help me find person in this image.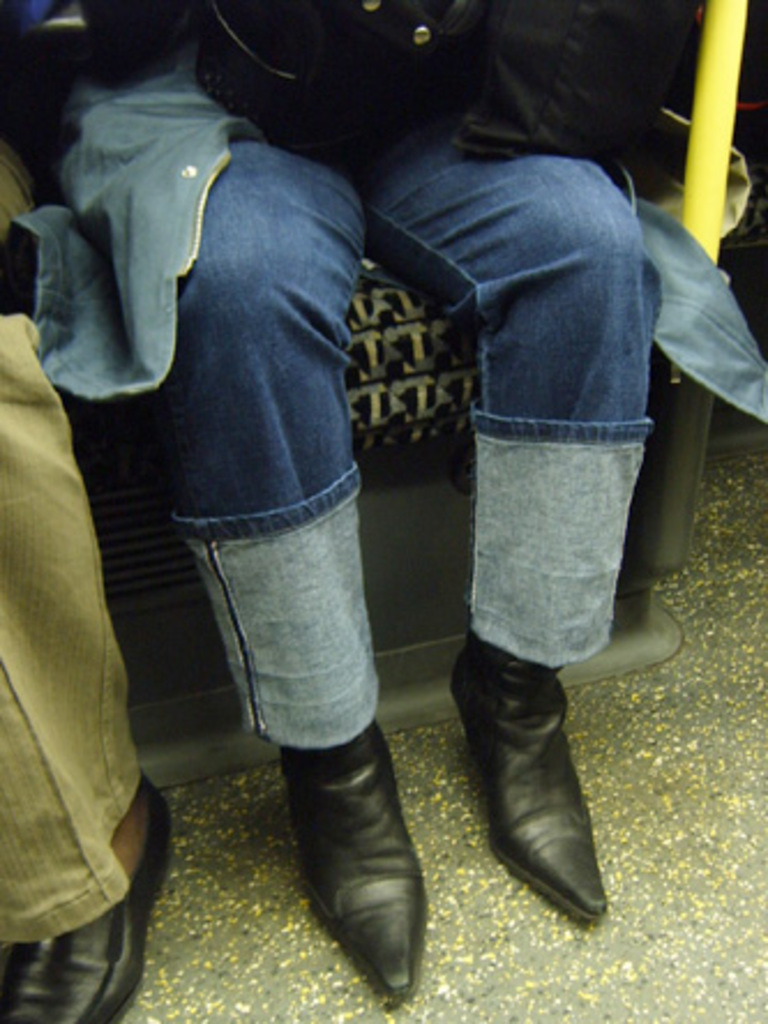
Found it: 0,120,180,1022.
